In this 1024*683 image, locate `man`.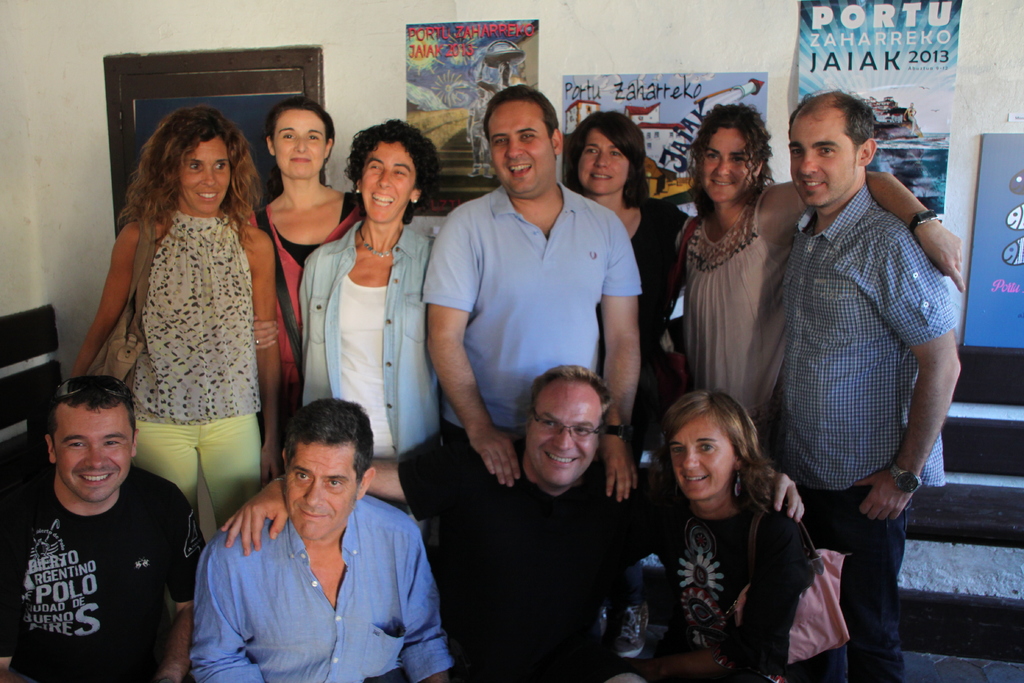
Bounding box: <box>218,366,803,682</box>.
